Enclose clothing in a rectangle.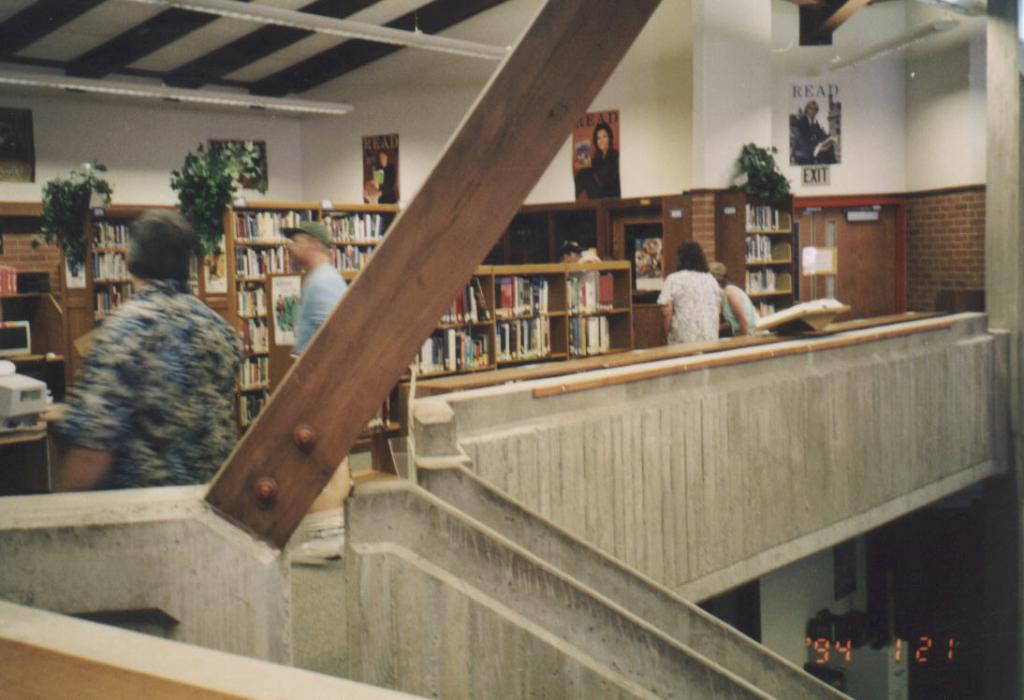
(720,284,767,335).
